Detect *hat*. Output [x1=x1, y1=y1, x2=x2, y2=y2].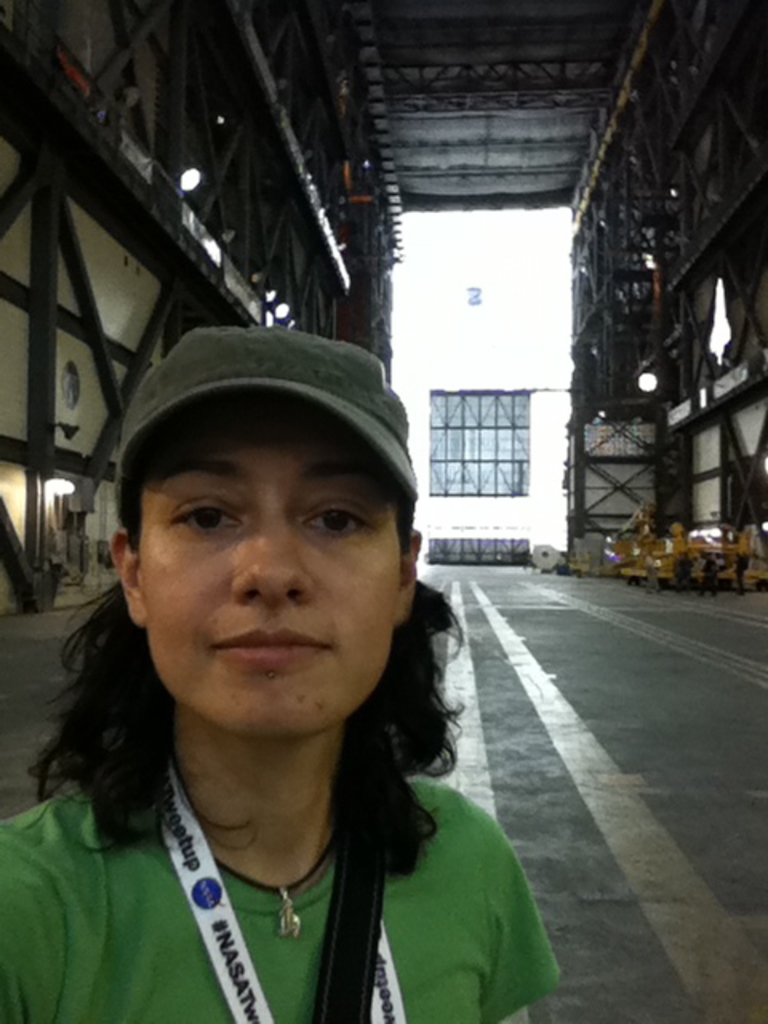
[x1=114, y1=323, x2=416, y2=490].
